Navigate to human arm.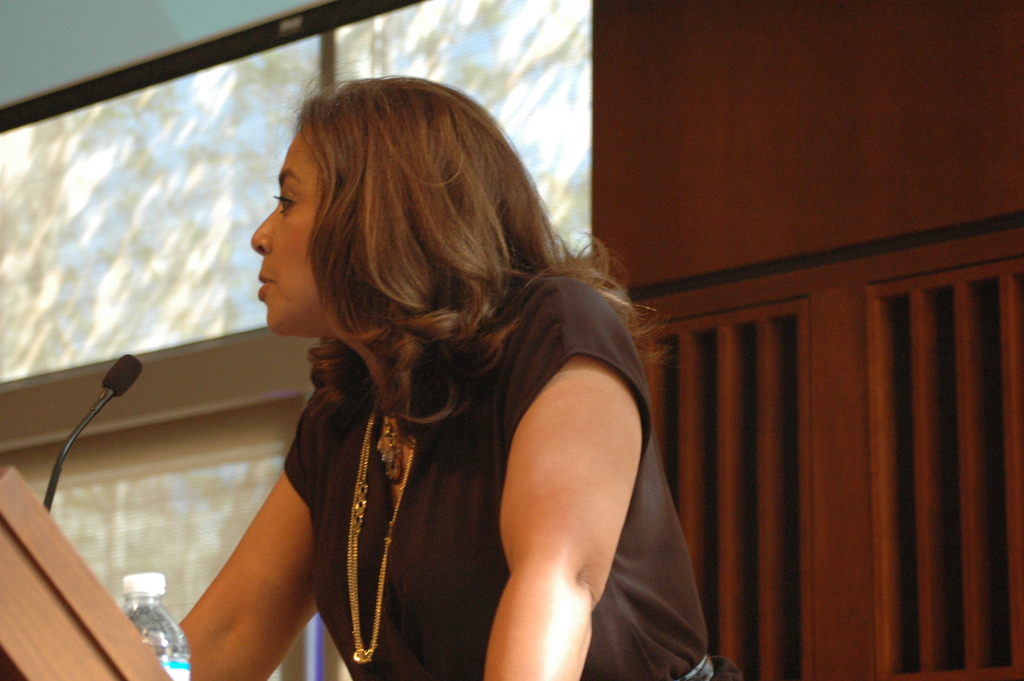
Navigation target: locate(465, 299, 680, 664).
